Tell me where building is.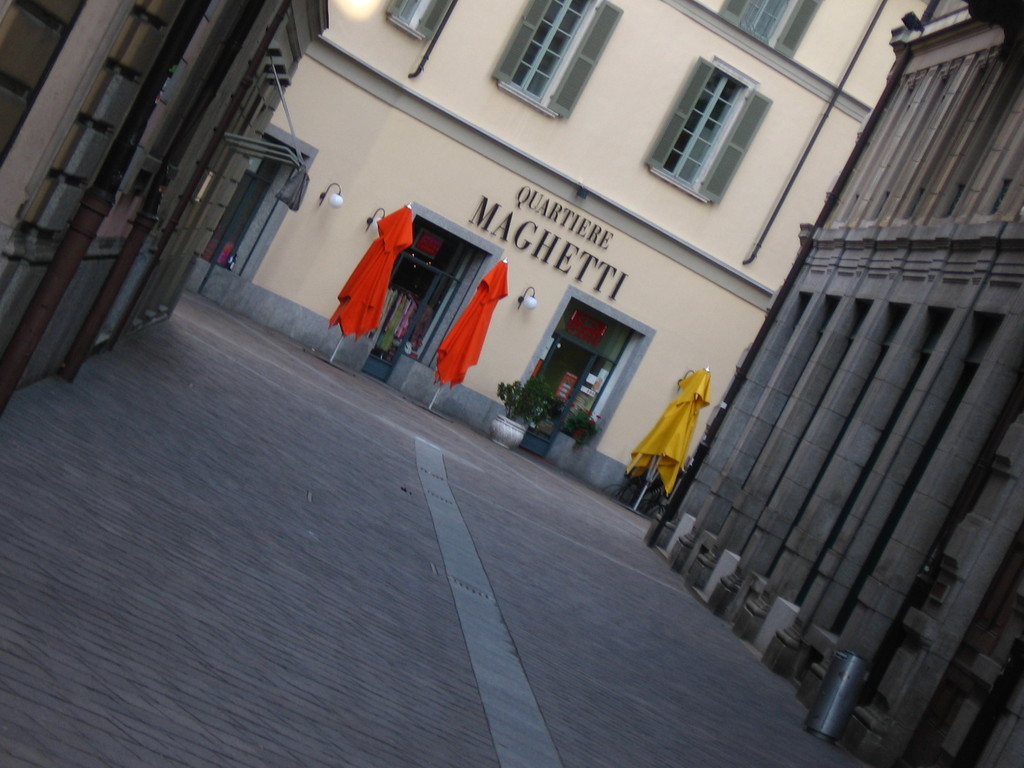
building is at box=[0, 0, 329, 415].
